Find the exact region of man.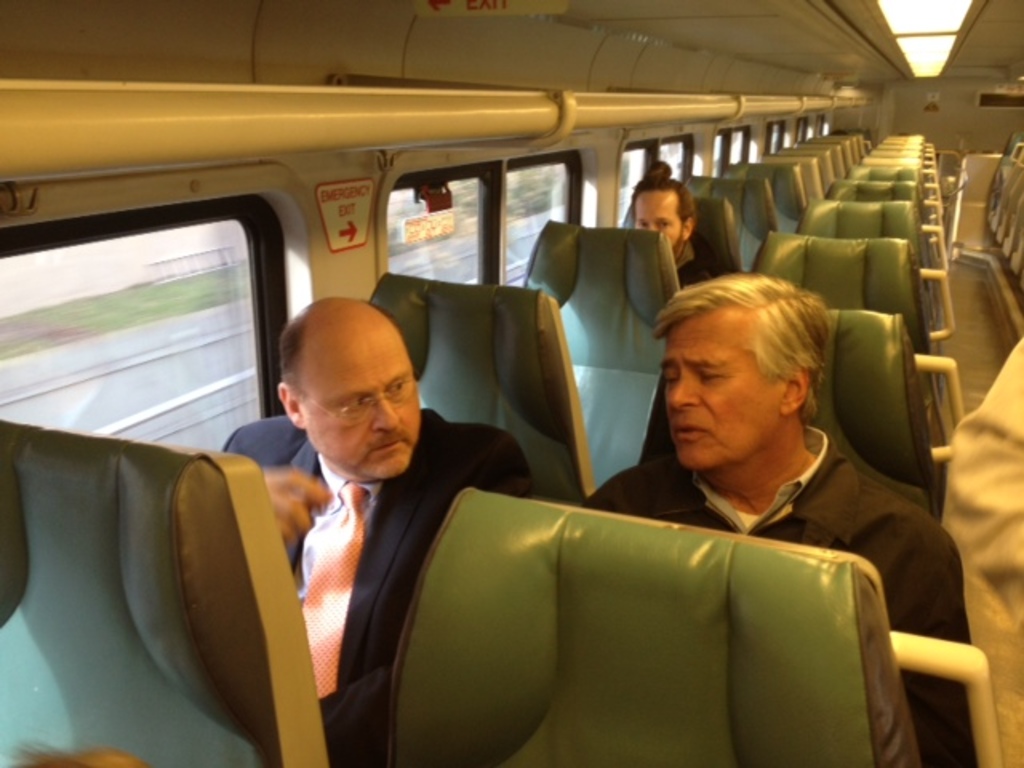
Exact region: [190, 291, 566, 766].
